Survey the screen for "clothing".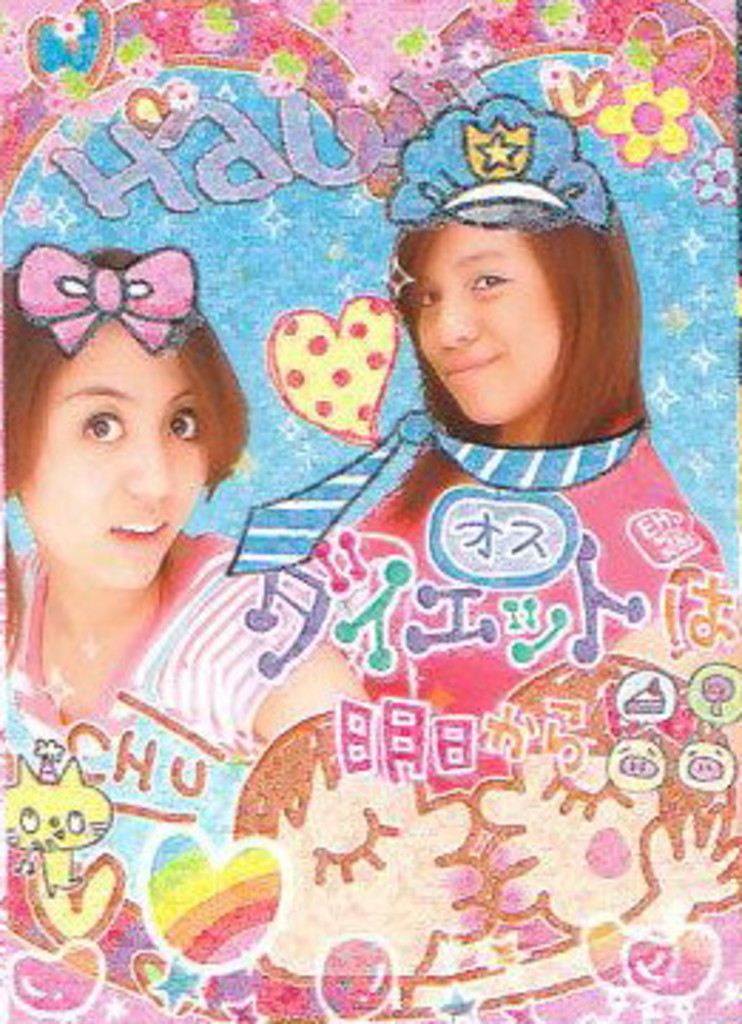
Survey found: [0, 526, 338, 754].
